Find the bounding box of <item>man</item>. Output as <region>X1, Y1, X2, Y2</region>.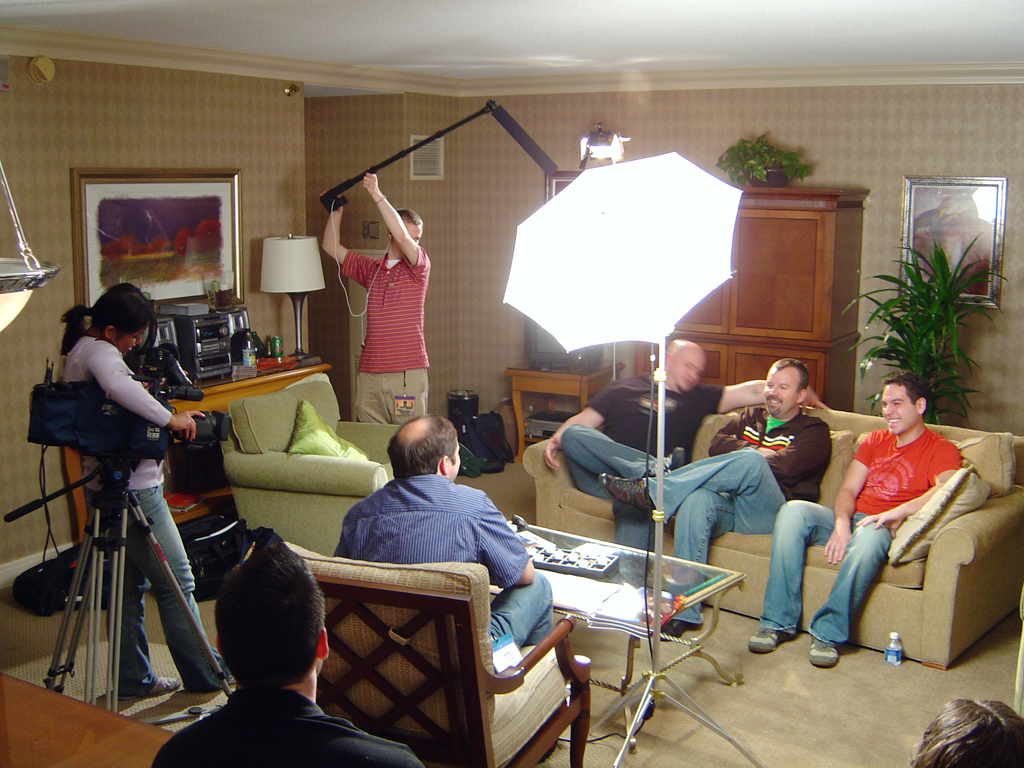
<region>598, 358, 830, 643</region>.
